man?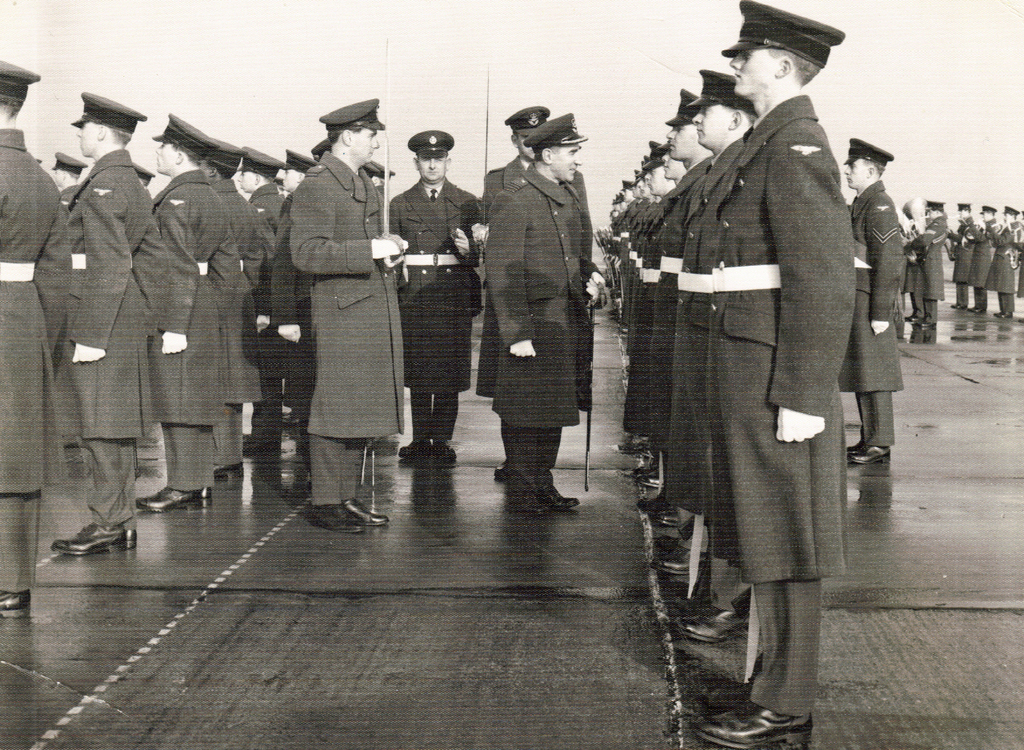
<bbox>49, 90, 151, 559</bbox>
